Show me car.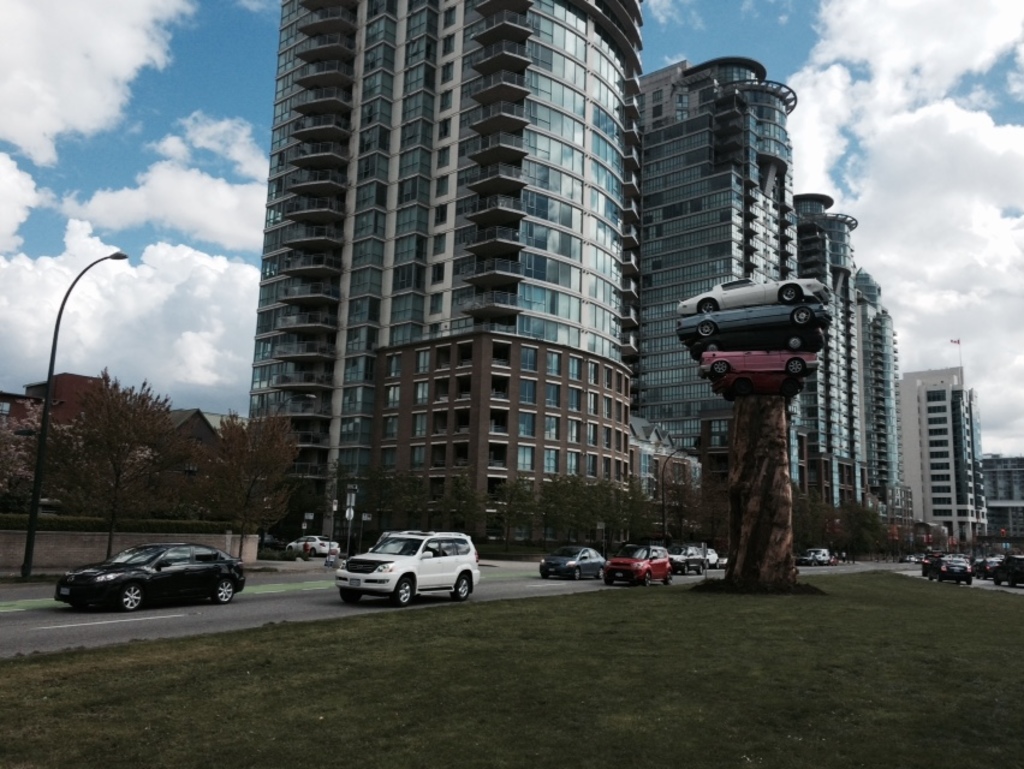
car is here: pyautogui.locateOnScreen(334, 529, 480, 602).
